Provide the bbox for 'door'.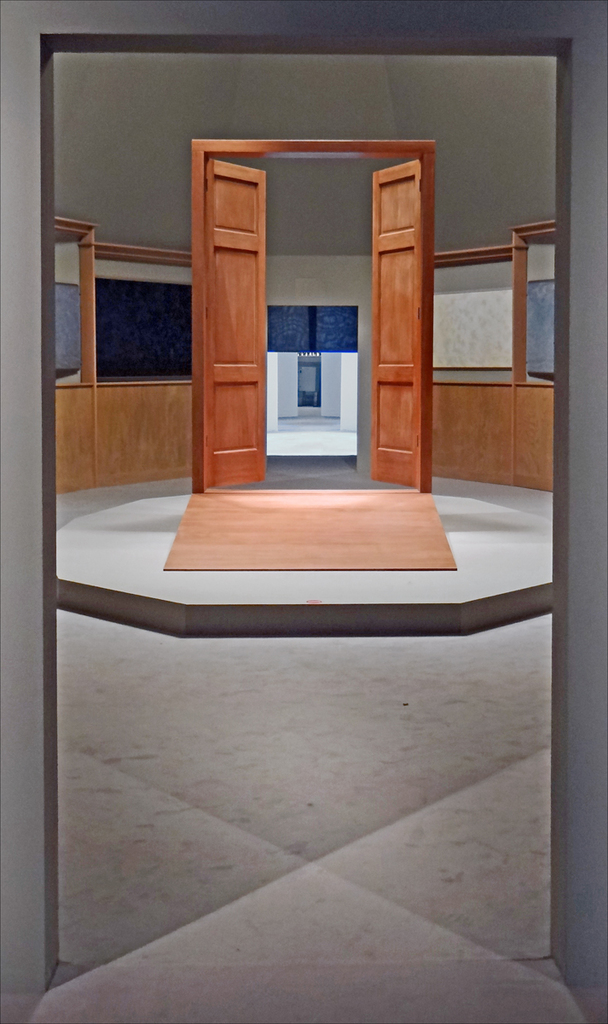
l=356, t=165, r=418, b=486.
